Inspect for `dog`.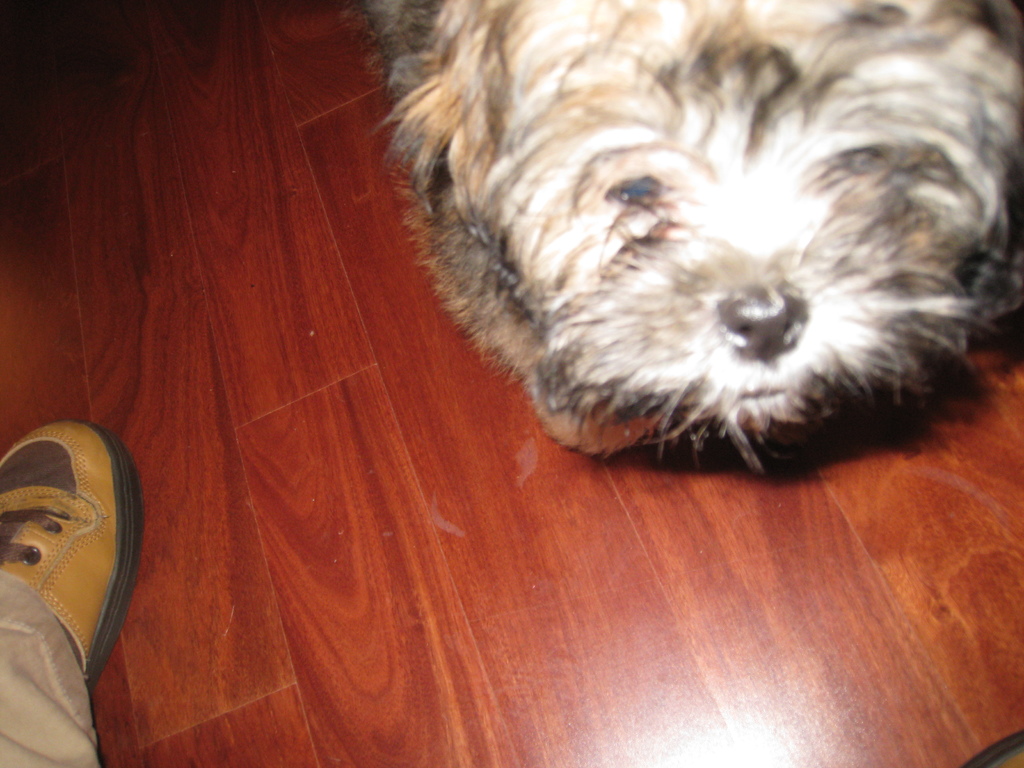
Inspection: select_region(343, 0, 1023, 462).
